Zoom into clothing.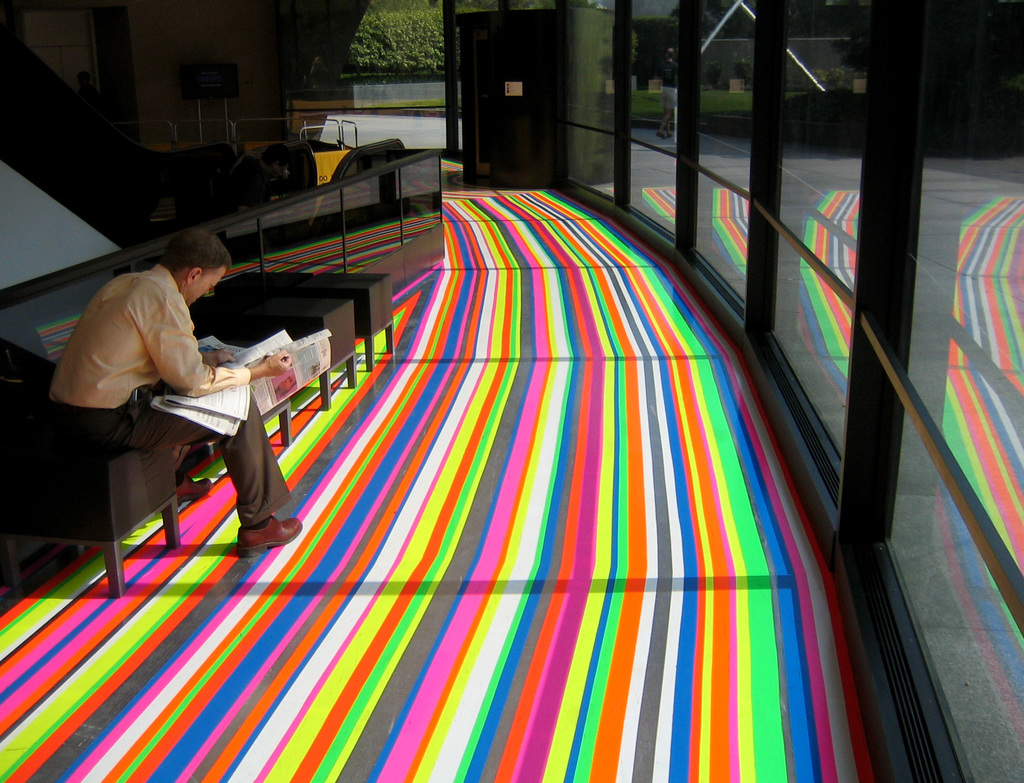
Zoom target: 43:264:294:527.
